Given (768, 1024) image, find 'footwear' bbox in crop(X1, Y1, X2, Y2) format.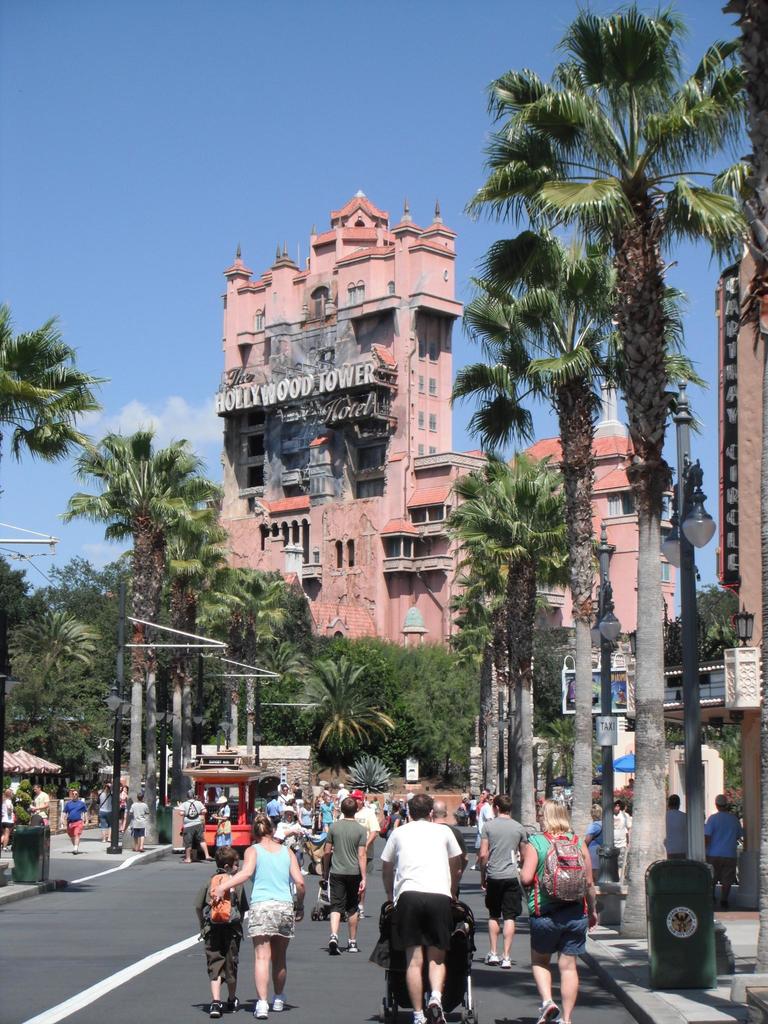
crop(209, 1000, 225, 1015).
